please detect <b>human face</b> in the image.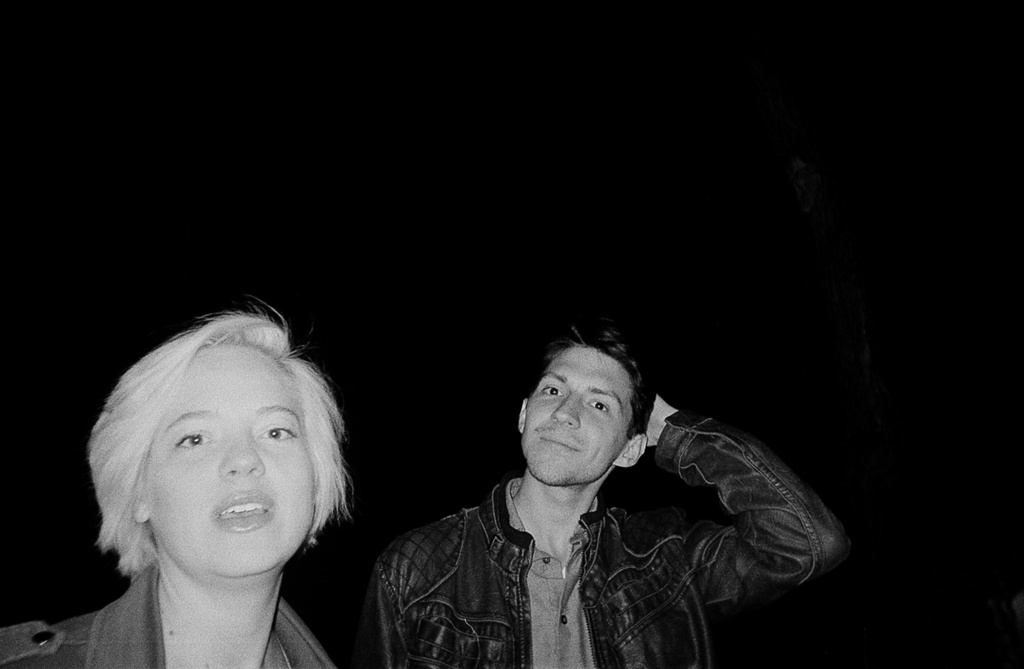
[x1=524, y1=348, x2=638, y2=480].
